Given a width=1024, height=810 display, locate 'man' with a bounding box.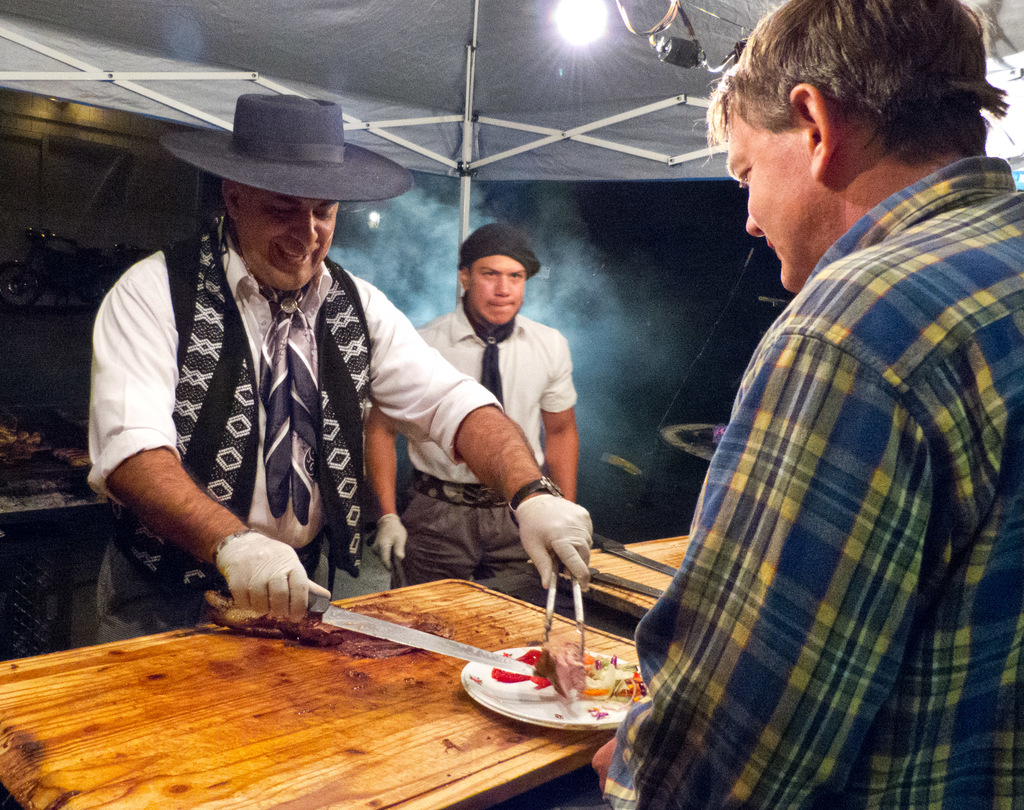
Located: 84,90,593,622.
